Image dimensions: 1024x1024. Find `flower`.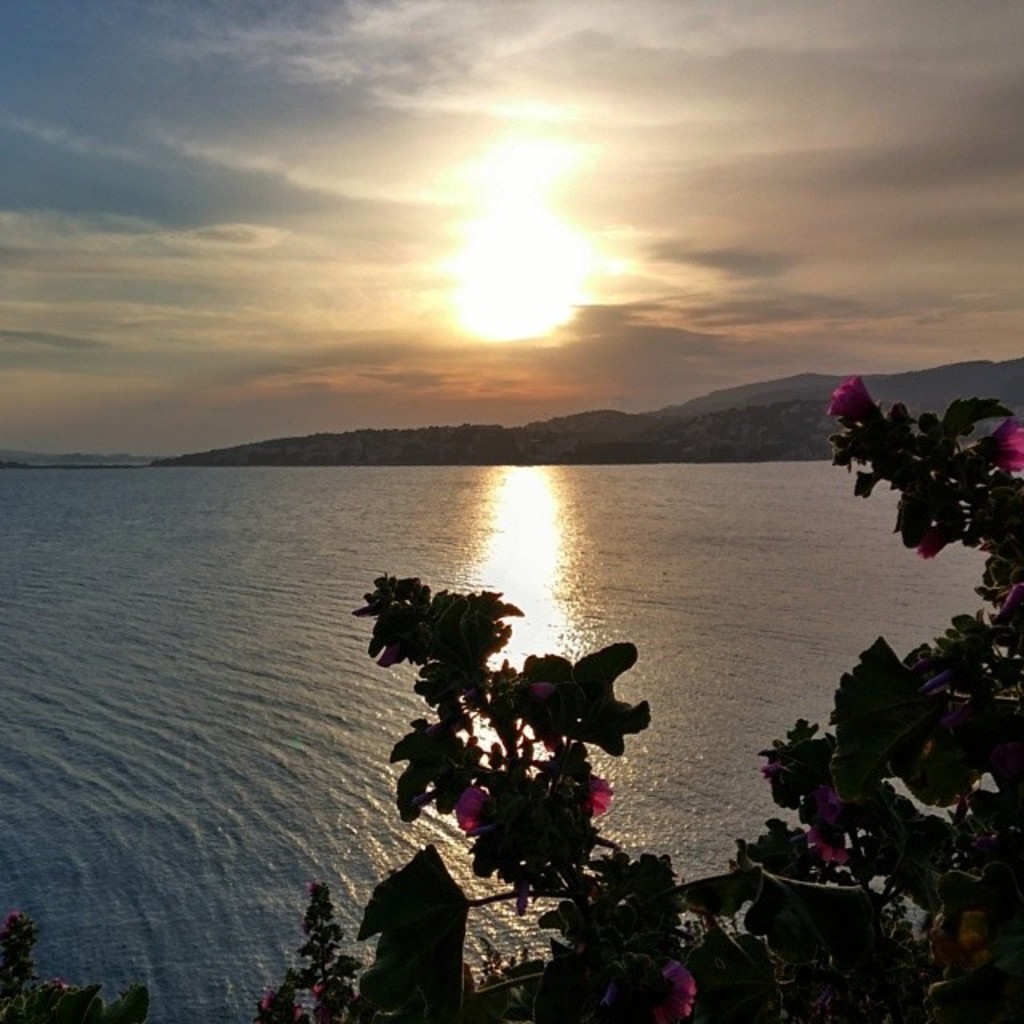
576/776/622/814.
